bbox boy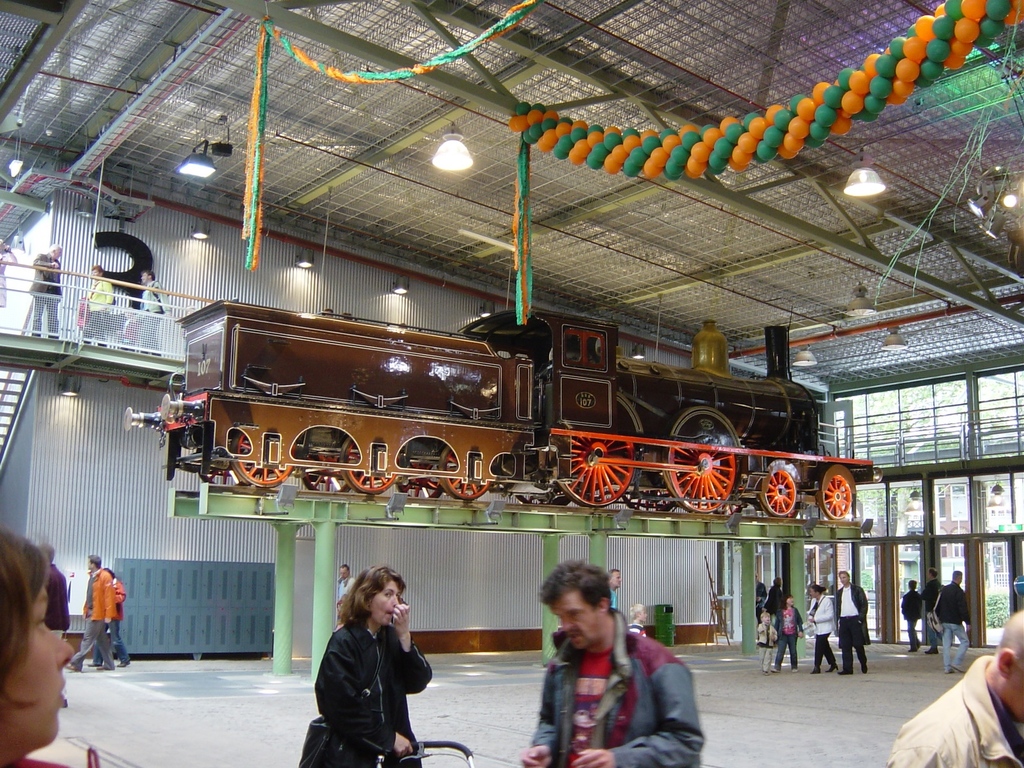
select_region(900, 579, 923, 653)
